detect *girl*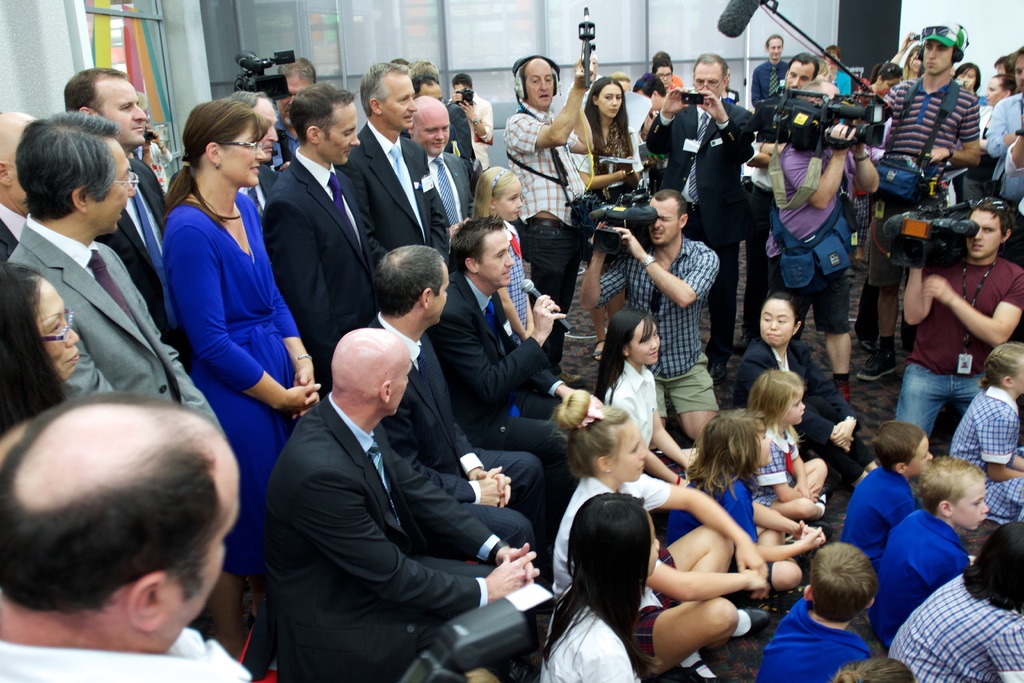
pyautogui.locateOnScreen(743, 372, 831, 519)
